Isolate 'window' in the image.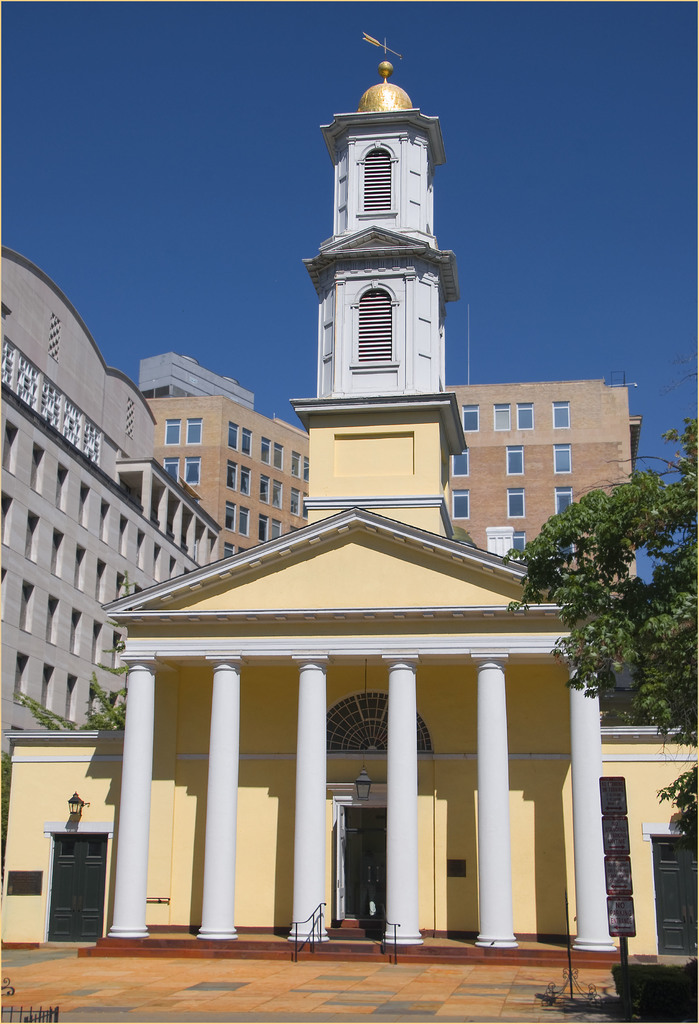
Isolated region: (0, 868, 44, 896).
